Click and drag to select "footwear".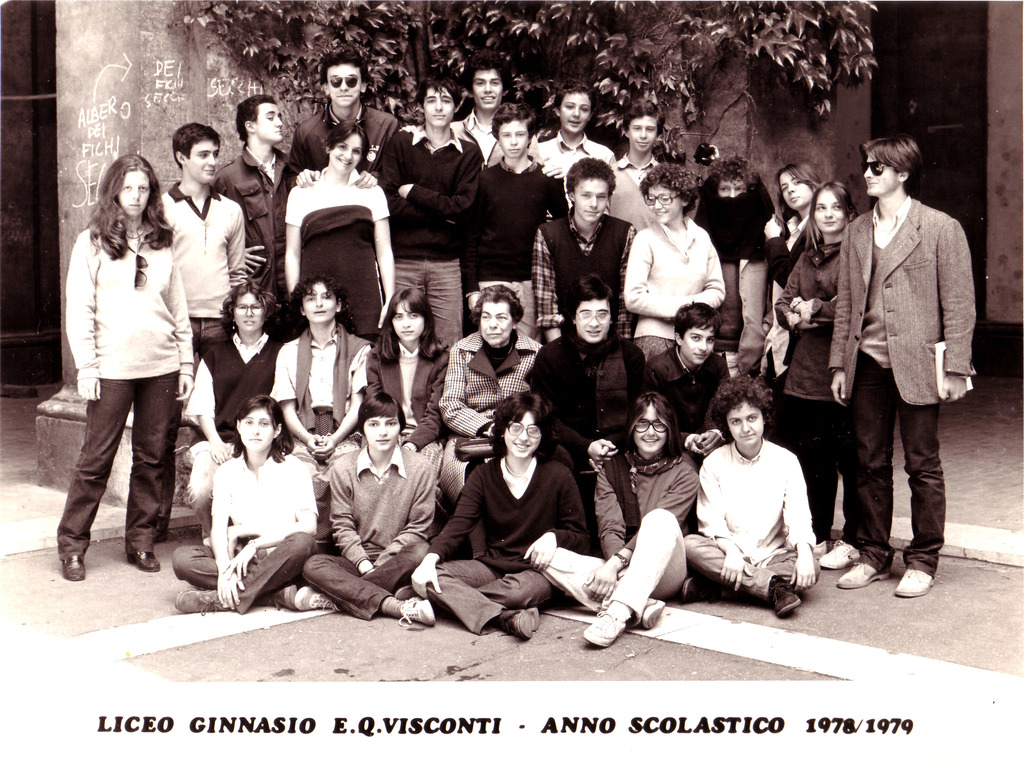
Selection: region(268, 587, 306, 615).
